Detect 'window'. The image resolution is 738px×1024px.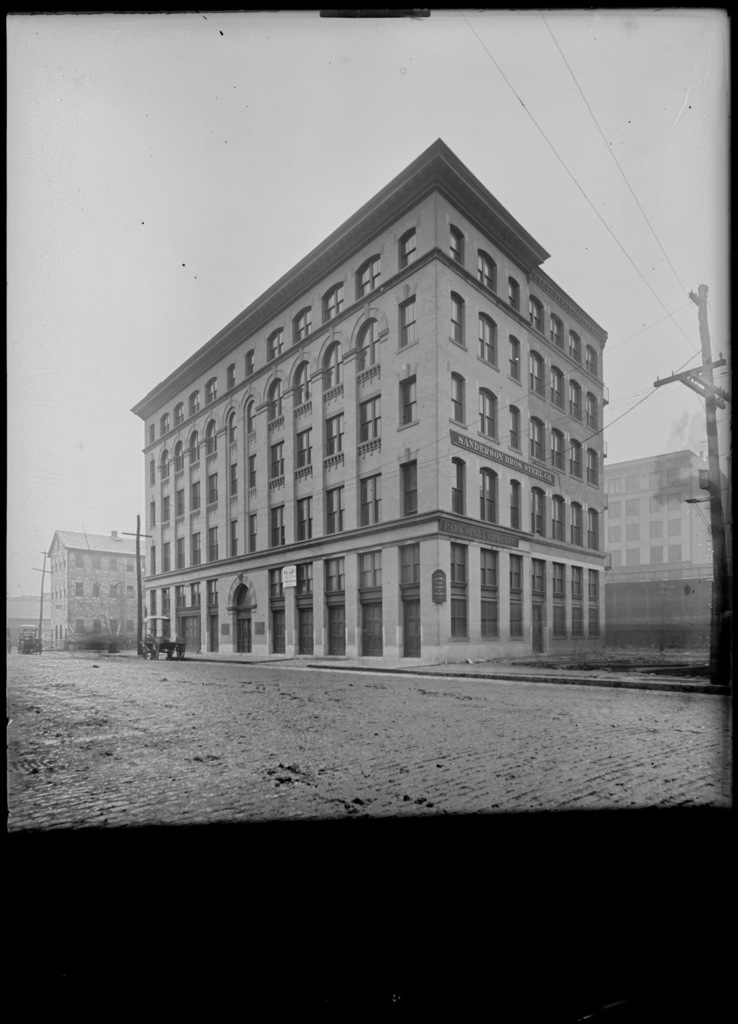
box=[317, 281, 344, 318].
